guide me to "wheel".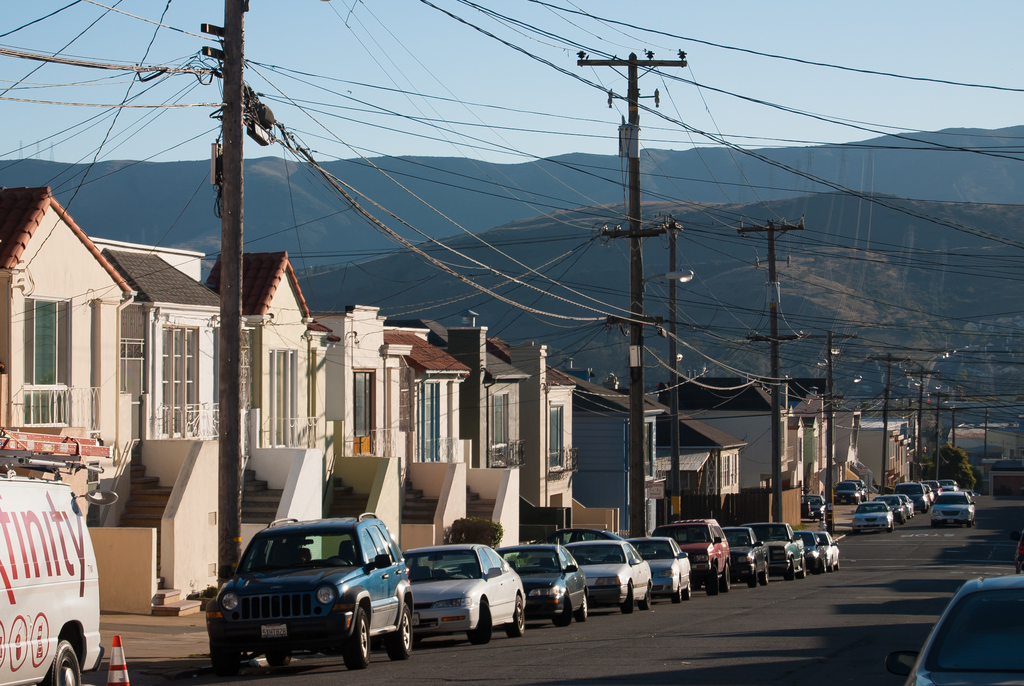
Guidance: 739, 569, 757, 588.
